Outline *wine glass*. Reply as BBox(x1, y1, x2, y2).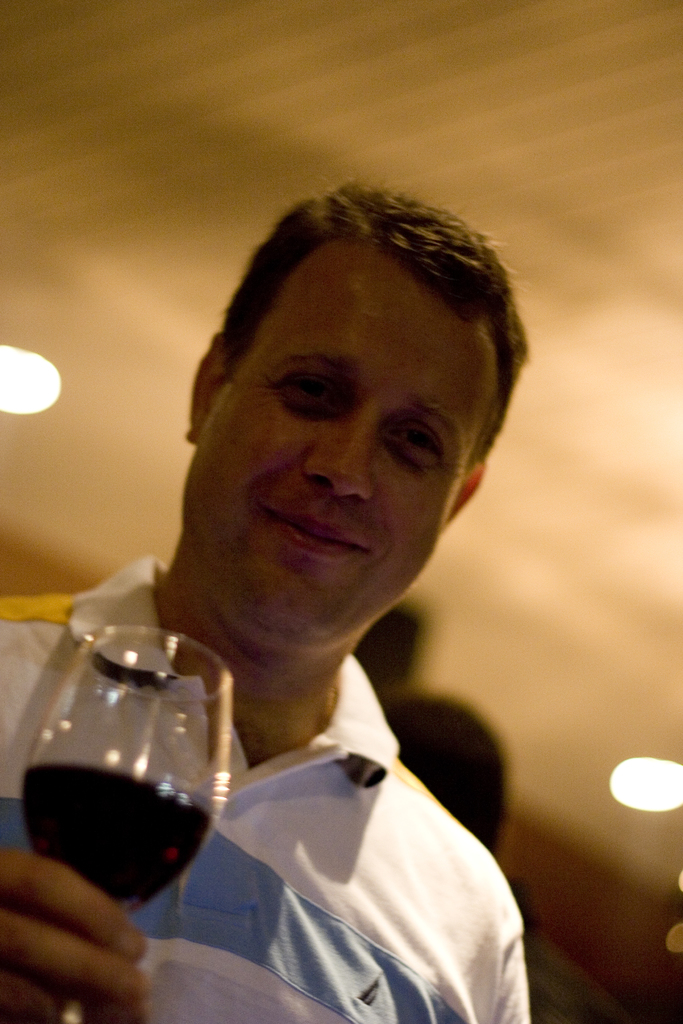
BBox(24, 623, 227, 1021).
